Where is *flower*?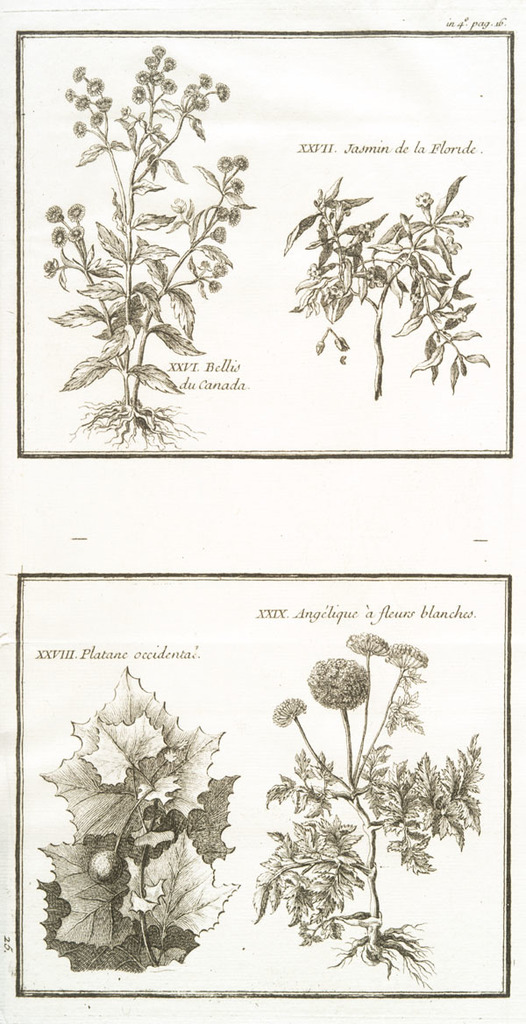
(left=65, top=66, right=111, bottom=137).
